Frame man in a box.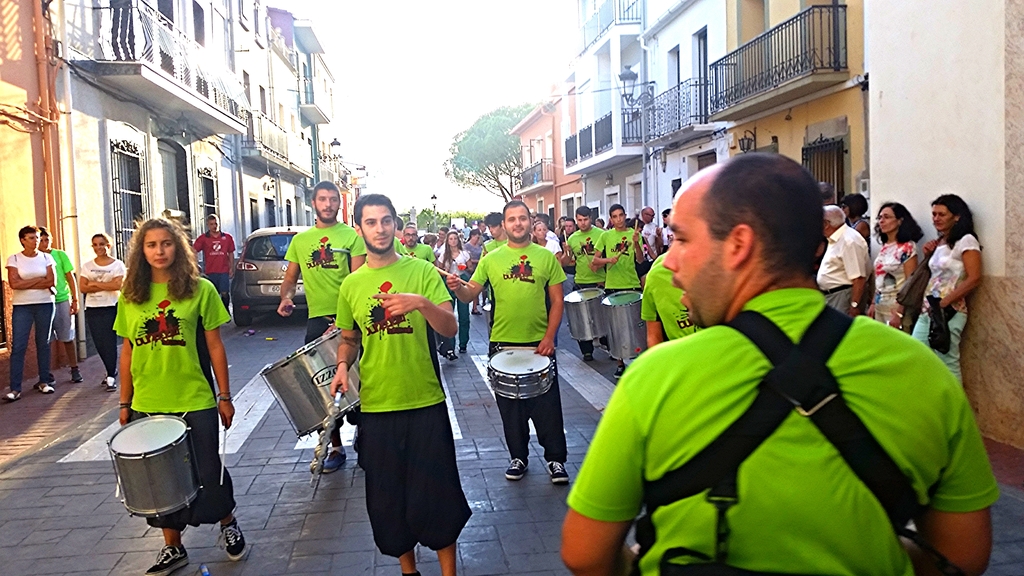
402,225,438,267.
